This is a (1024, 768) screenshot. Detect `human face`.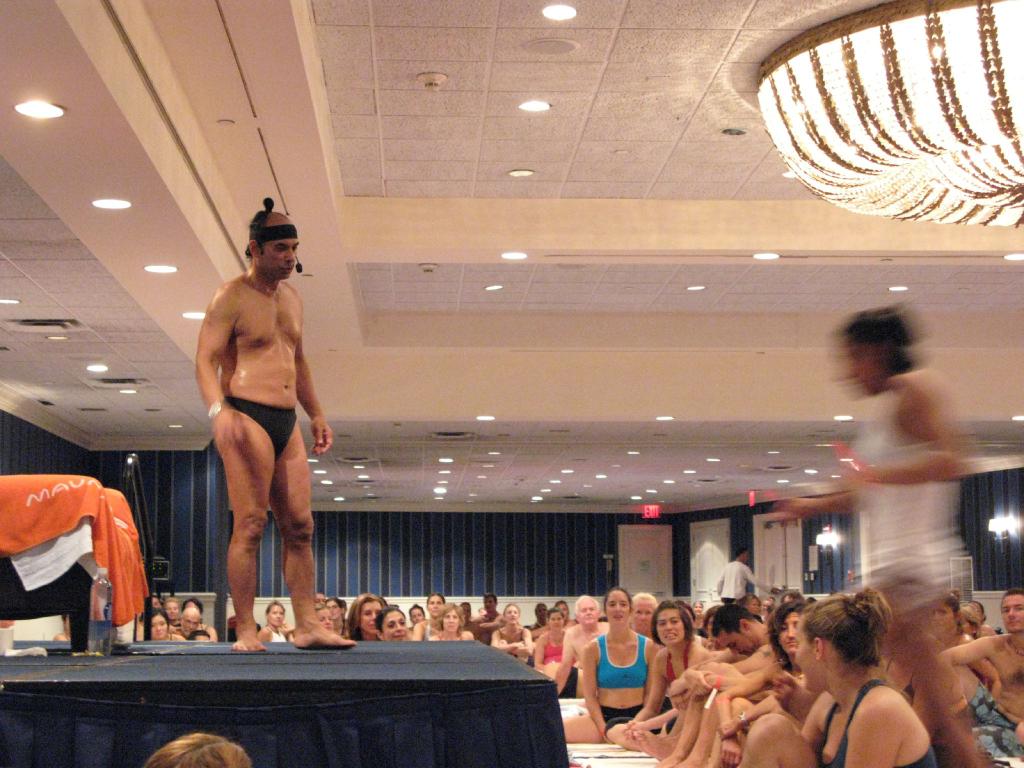
<region>262, 237, 298, 278</region>.
